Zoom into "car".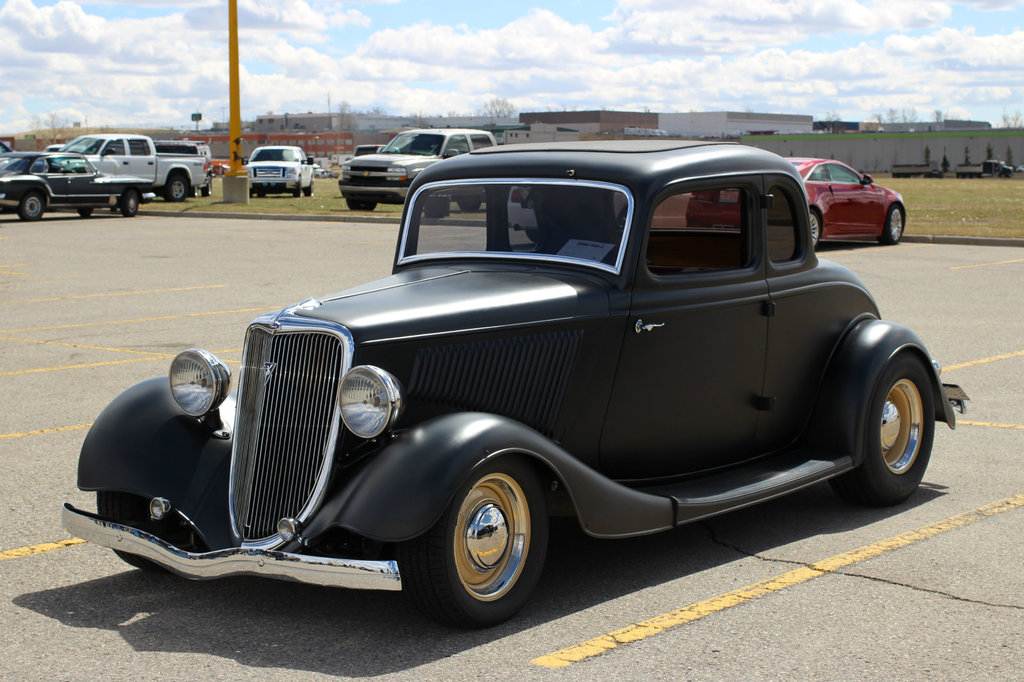
Zoom target: <box>241,145,314,199</box>.
